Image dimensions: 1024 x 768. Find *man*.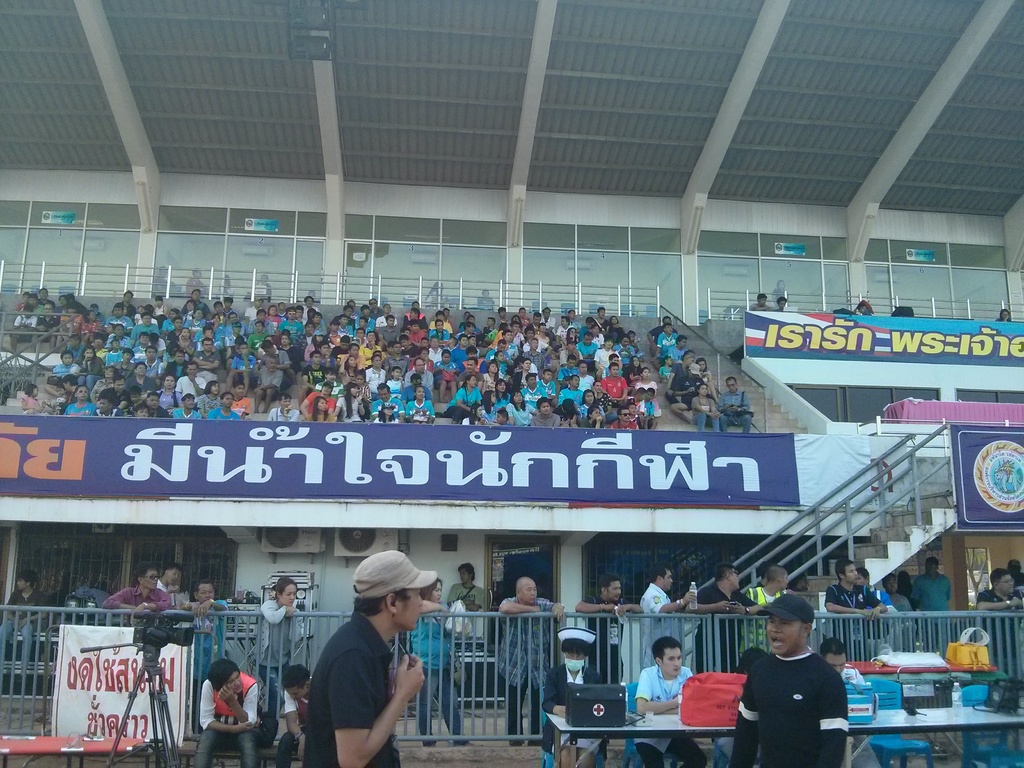
<region>567, 310, 580, 332</region>.
